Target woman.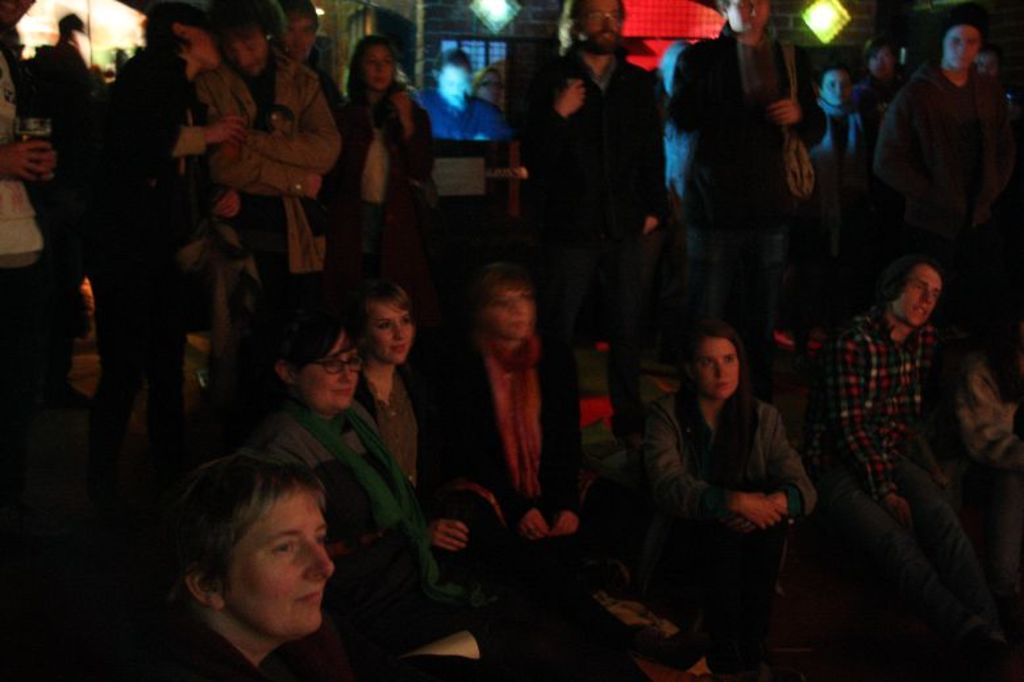
Target region: Rect(240, 292, 524, 604).
